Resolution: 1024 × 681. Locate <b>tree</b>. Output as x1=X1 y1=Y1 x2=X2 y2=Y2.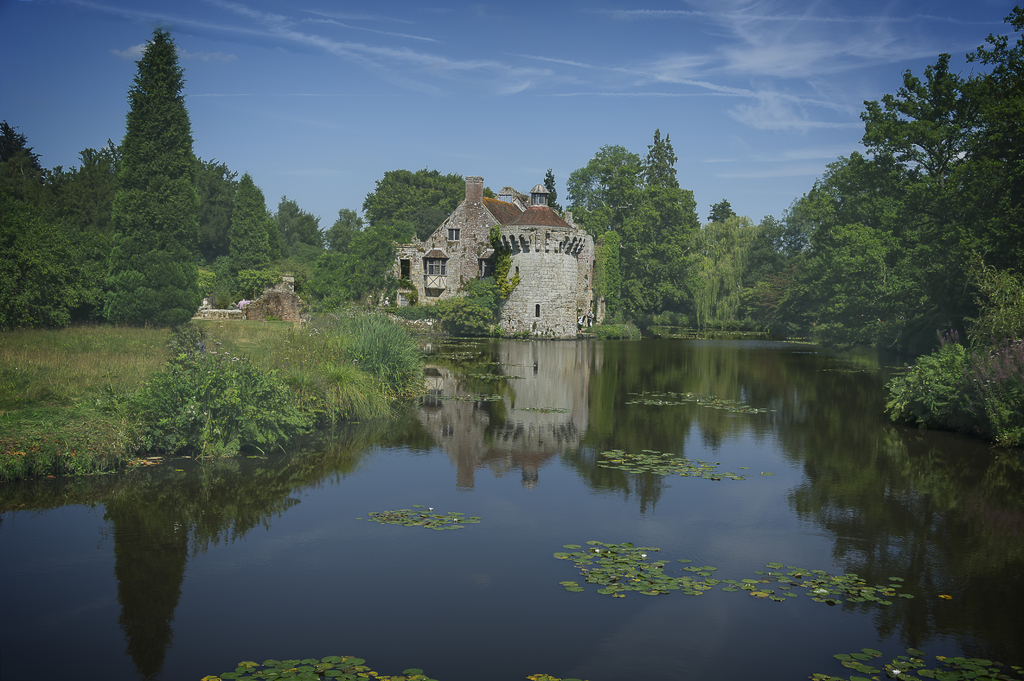
x1=692 y1=198 x2=758 y2=338.
